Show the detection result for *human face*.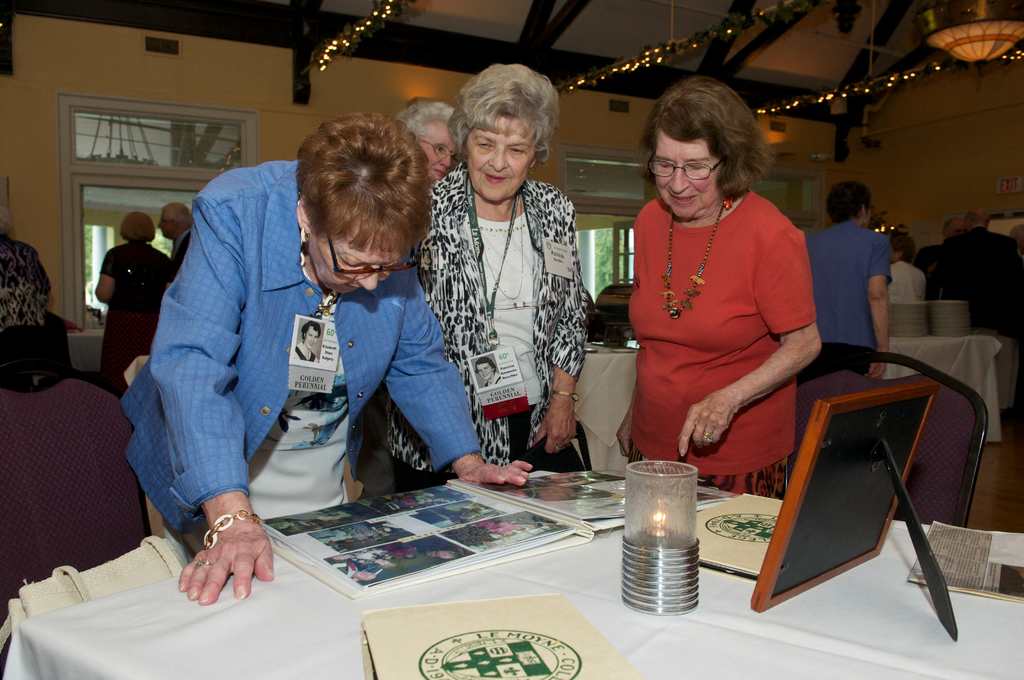
(301, 219, 406, 291).
